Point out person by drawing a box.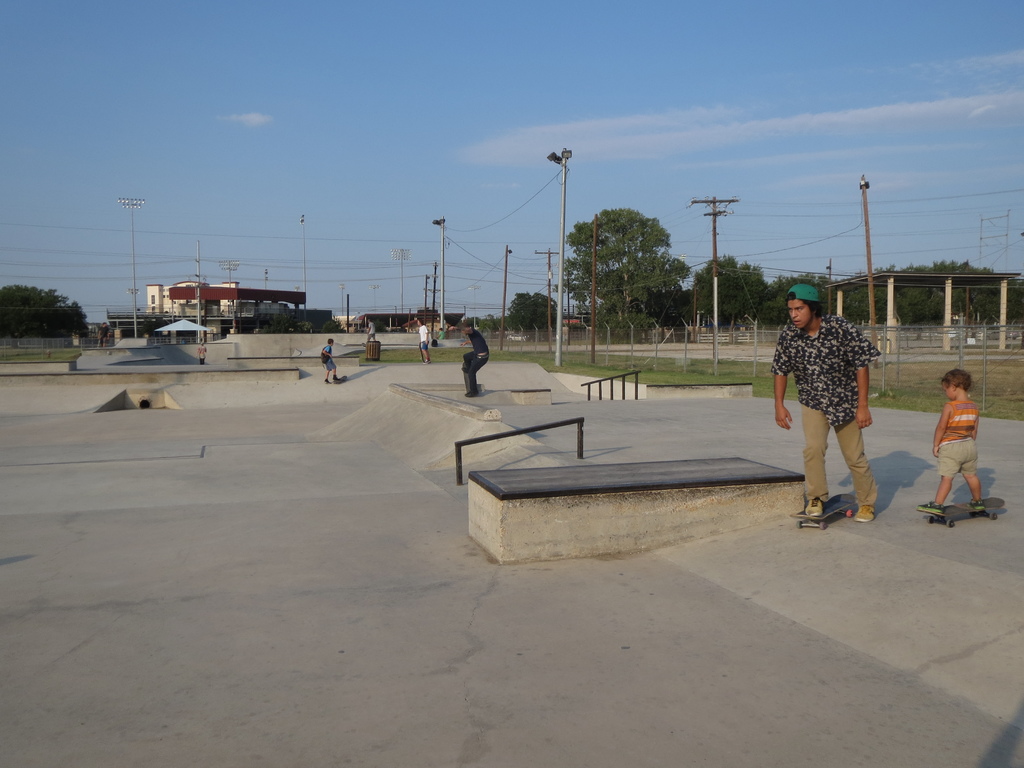
x1=195 y1=343 x2=209 y2=363.
